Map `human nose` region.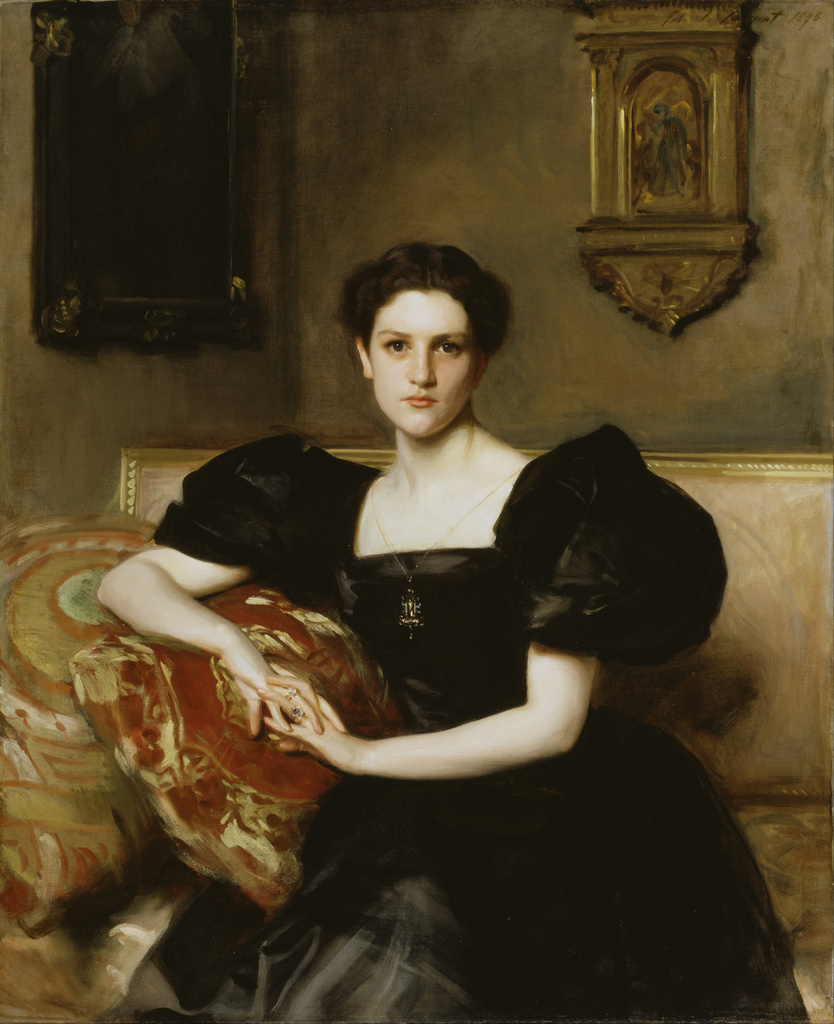
Mapped to box=[407, 344, 435, 386].
